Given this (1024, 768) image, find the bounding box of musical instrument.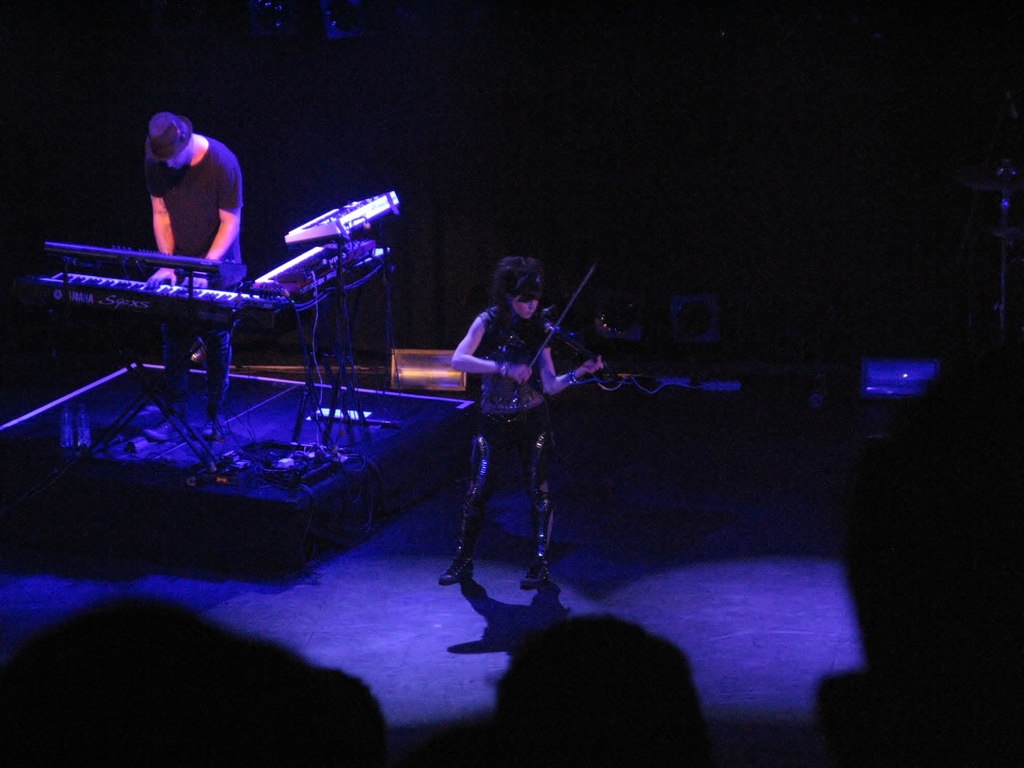
(290,204,401,239).
